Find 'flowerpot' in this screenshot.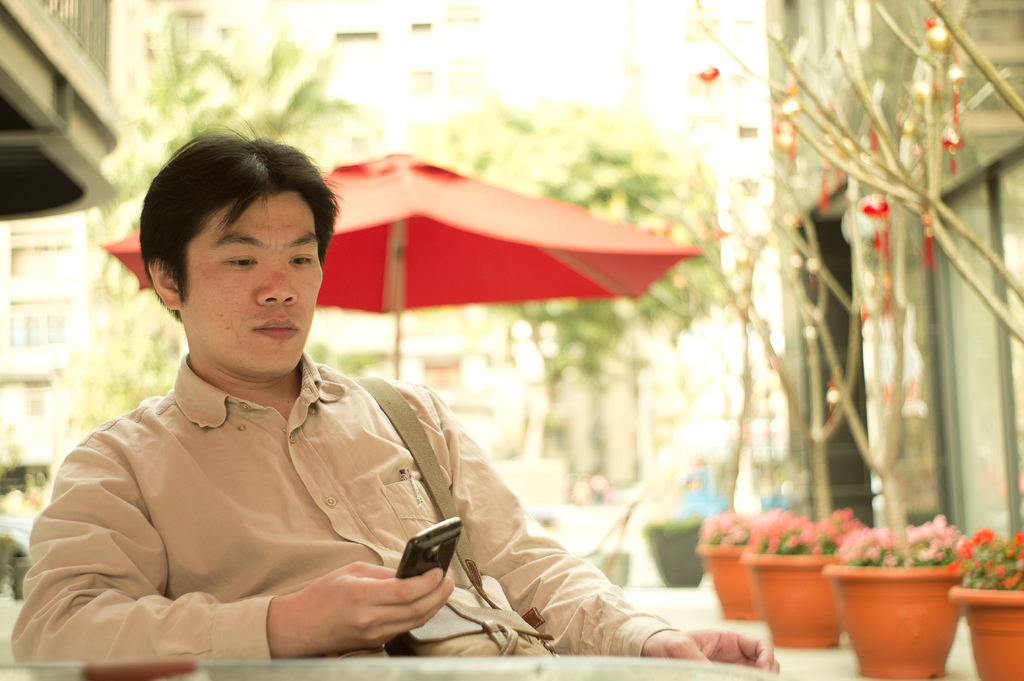
The bounding box for 'flowerpot' is left=741, top=552, right=844, bottom=643.
